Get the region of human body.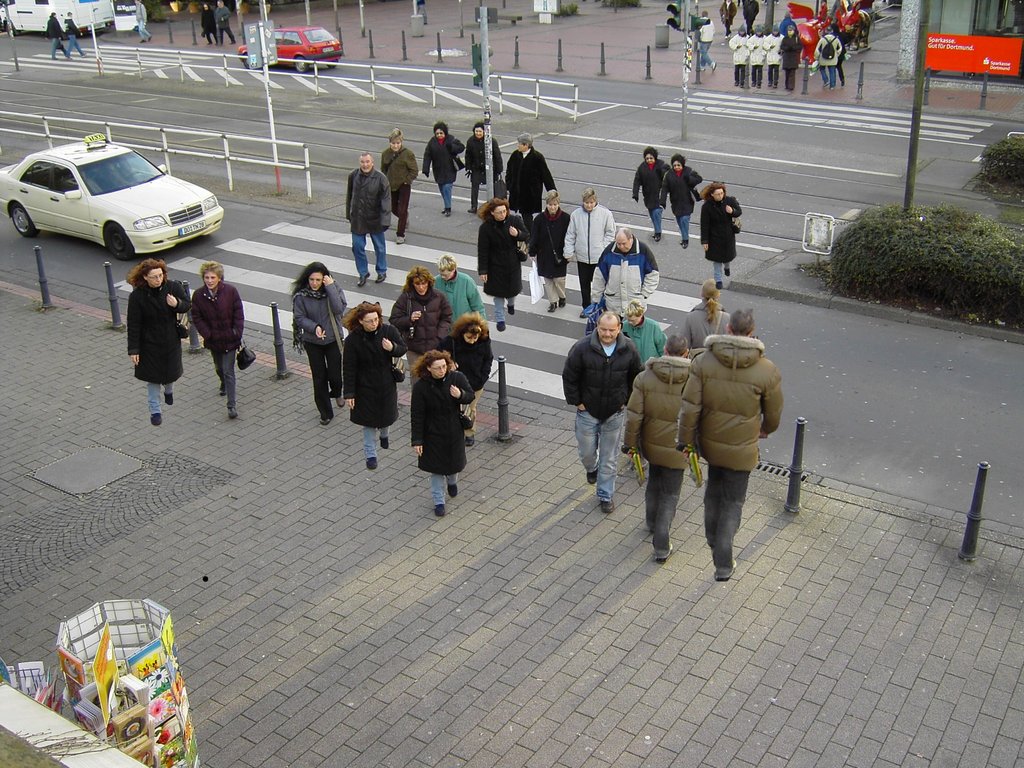
675, 351, 784, 578.
